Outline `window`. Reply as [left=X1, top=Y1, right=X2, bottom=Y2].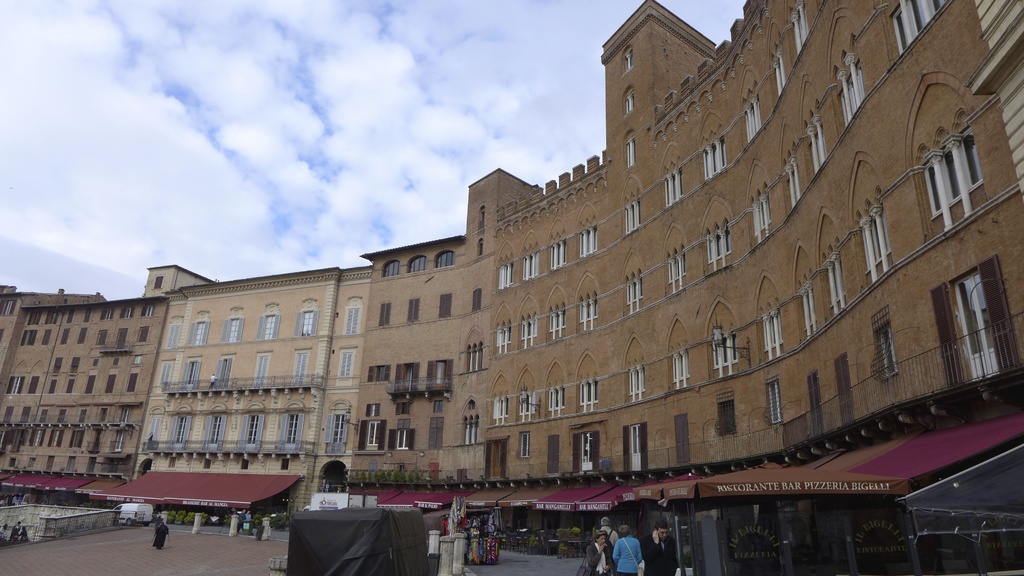
[left=100, top=328, right=111, bottom=349].
